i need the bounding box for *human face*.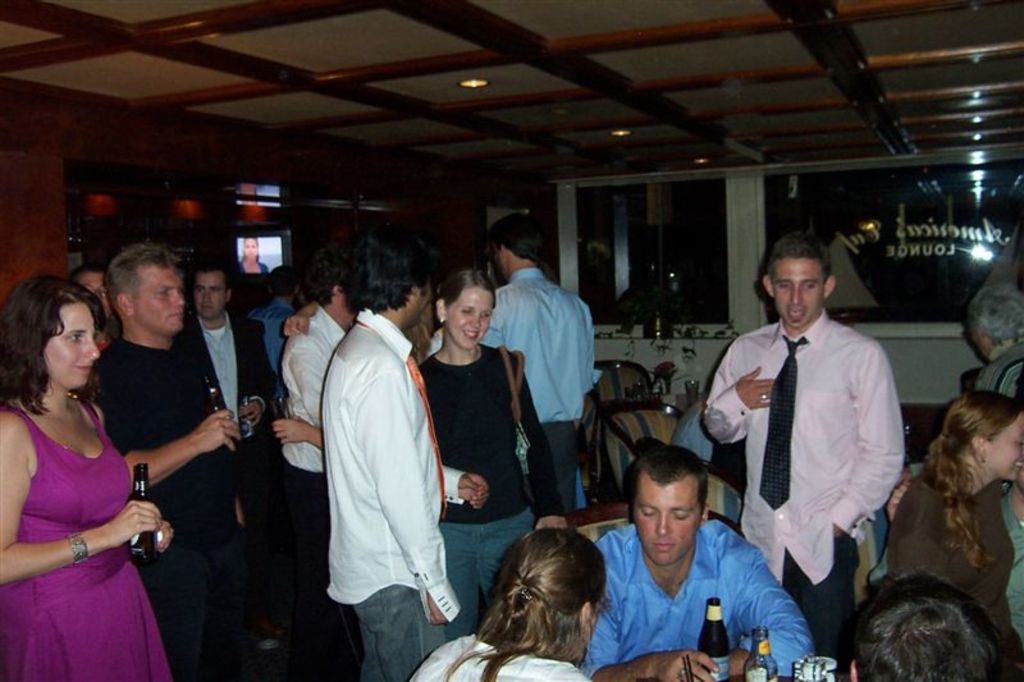
Here it is: region(452, 289, 497, 353).
